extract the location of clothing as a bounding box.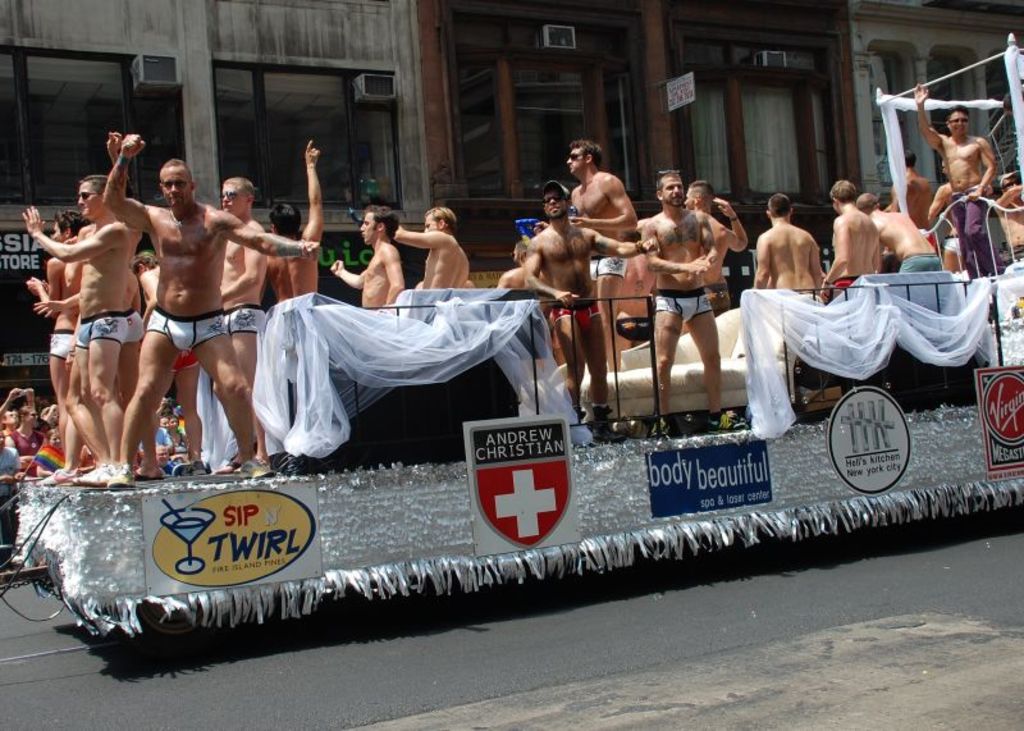
(left=545, top=298, right=602, bottom=329).
